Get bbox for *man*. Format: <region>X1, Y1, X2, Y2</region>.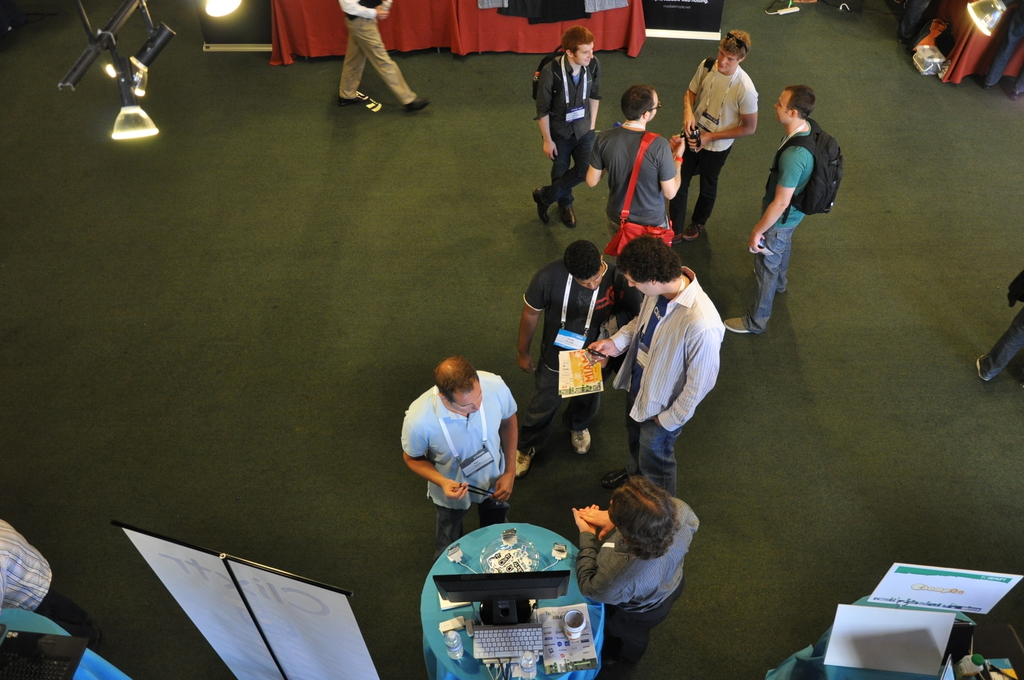
<region>517, 240, 640, 456</region>.
